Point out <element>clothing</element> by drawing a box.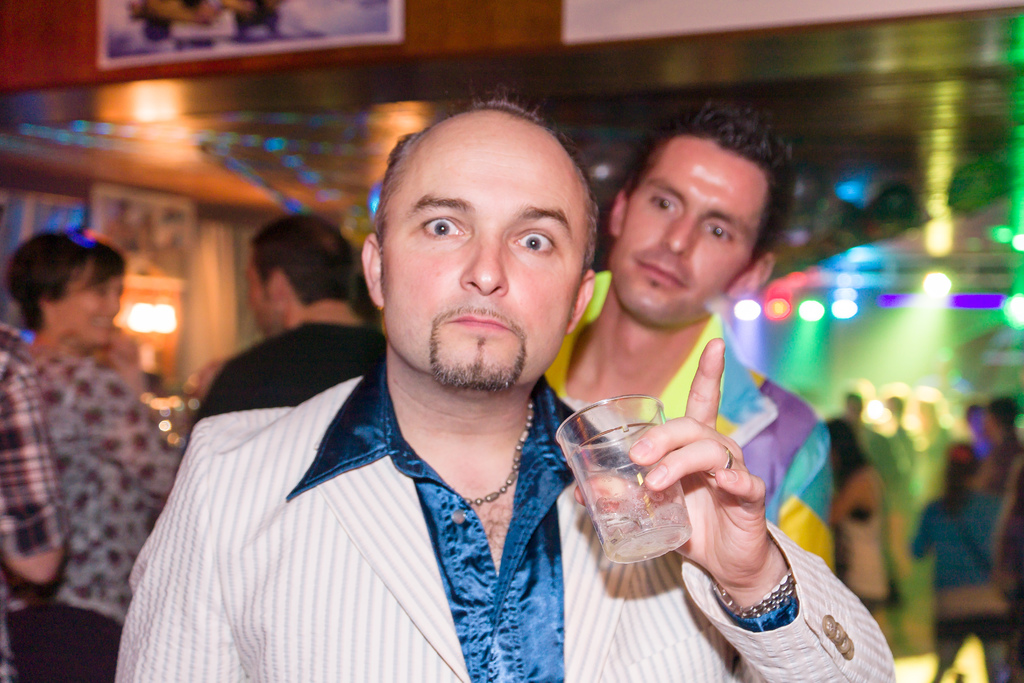
box(106, 380, 896, 682).
